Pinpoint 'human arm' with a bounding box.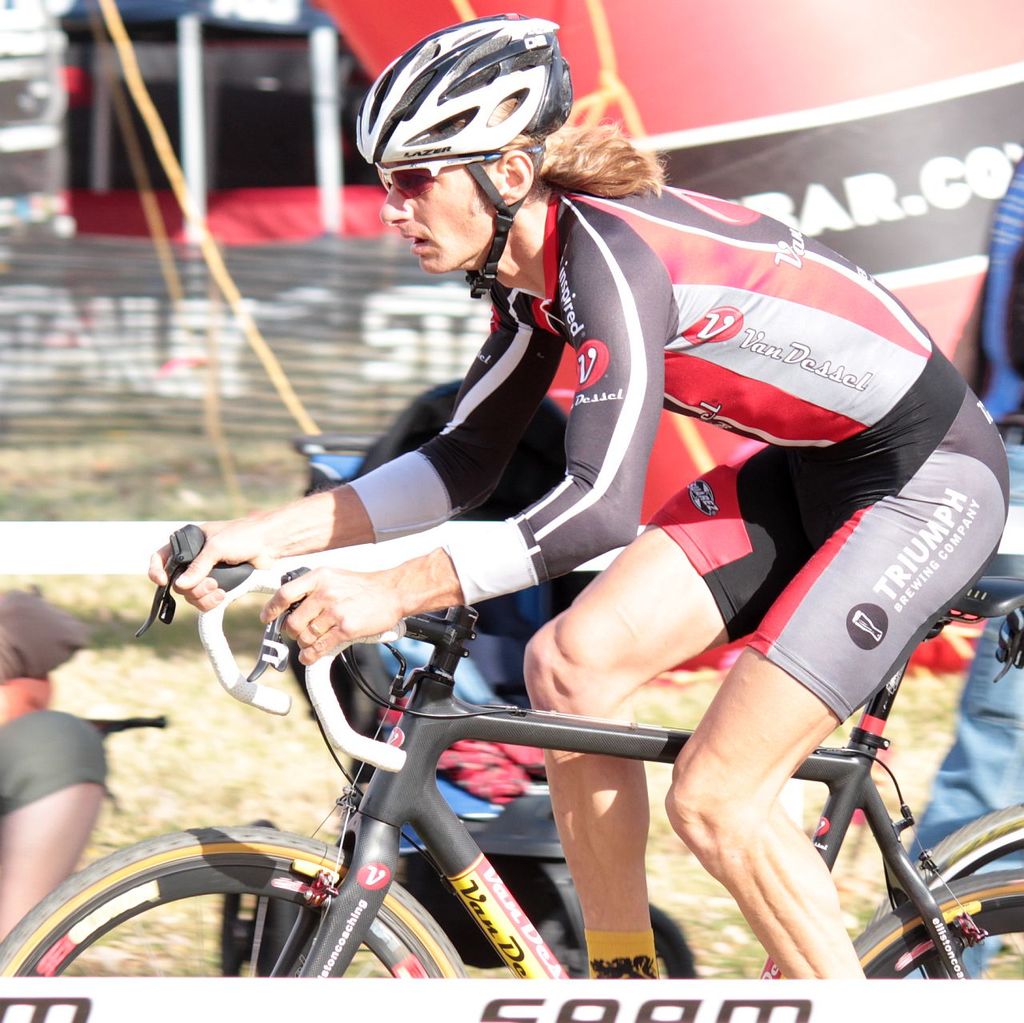
x1=259 y1=234 x2=667 y2=678.
